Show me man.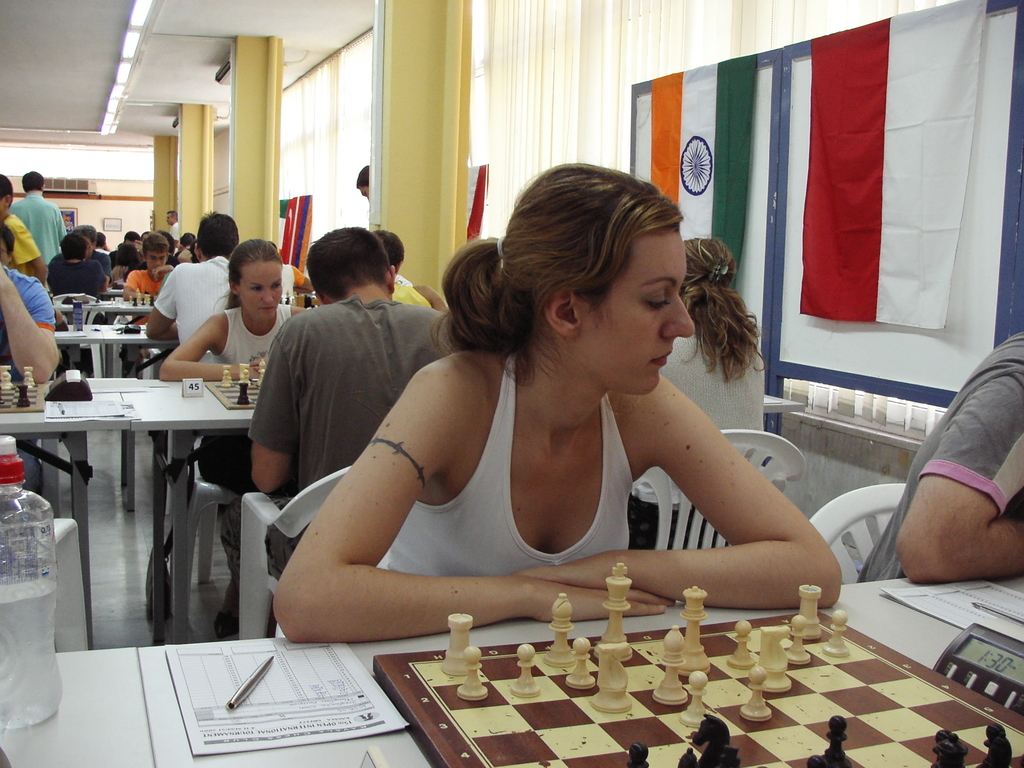
man is here: (124, 227, 141, 239).
